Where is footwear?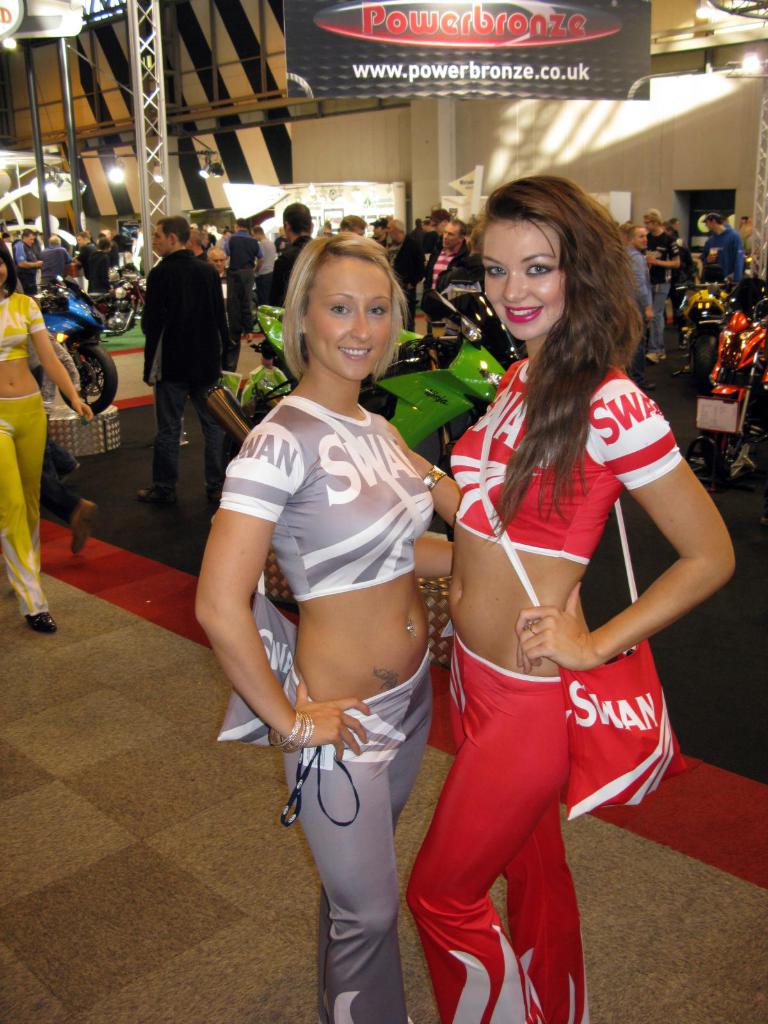
(17,608,60,637).
